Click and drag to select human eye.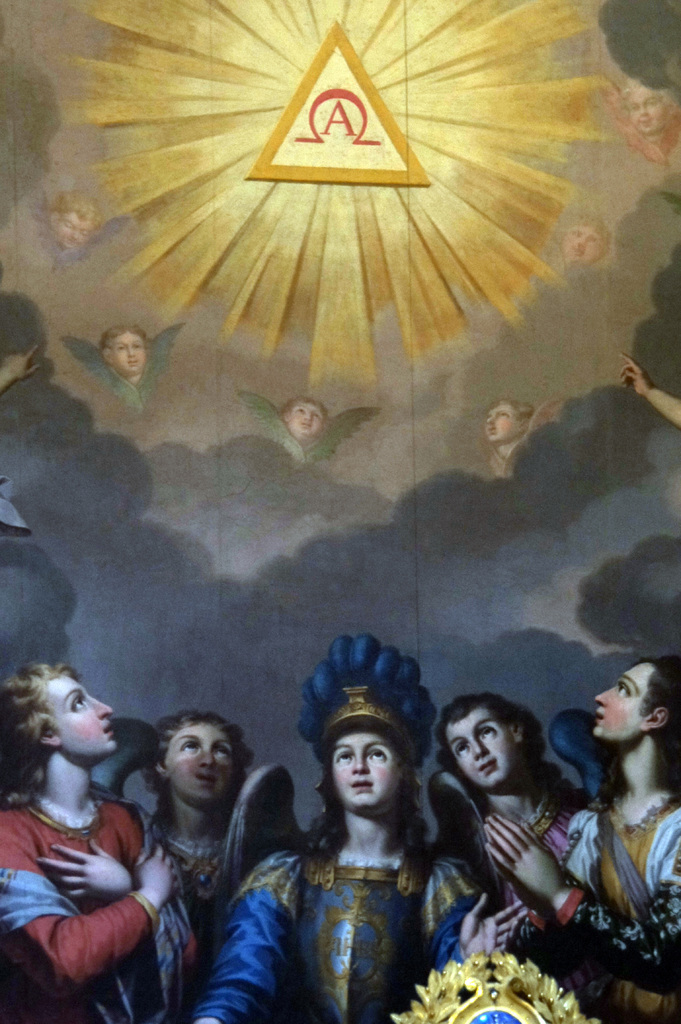
Selection: (x1=133, y1=344, x2=139, y2=350).
